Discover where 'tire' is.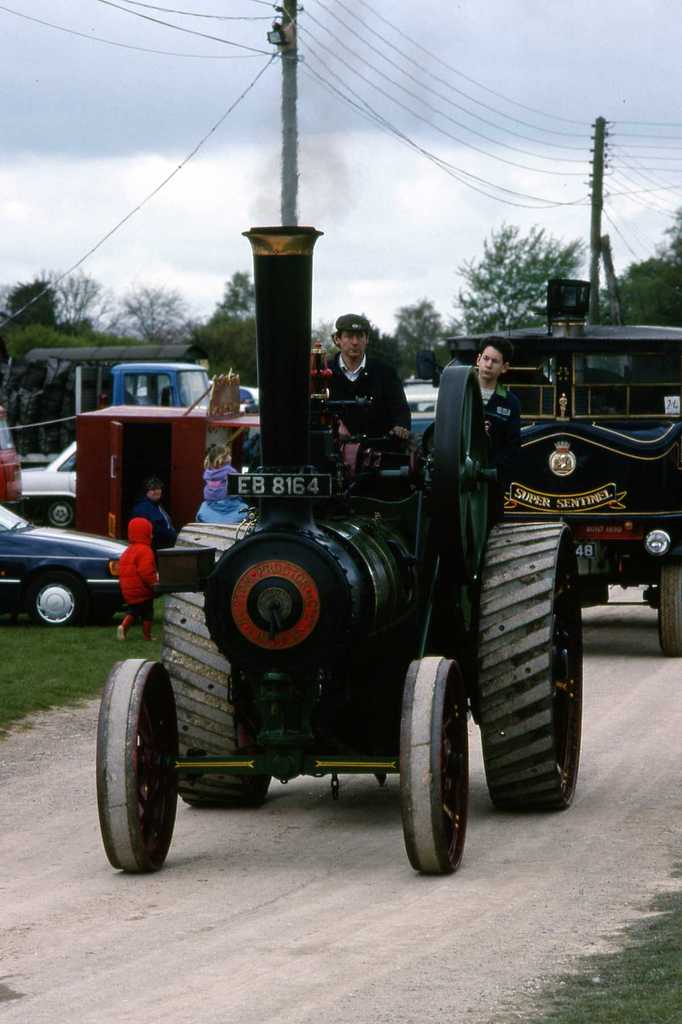
Discovered at [26,567,95,630].
